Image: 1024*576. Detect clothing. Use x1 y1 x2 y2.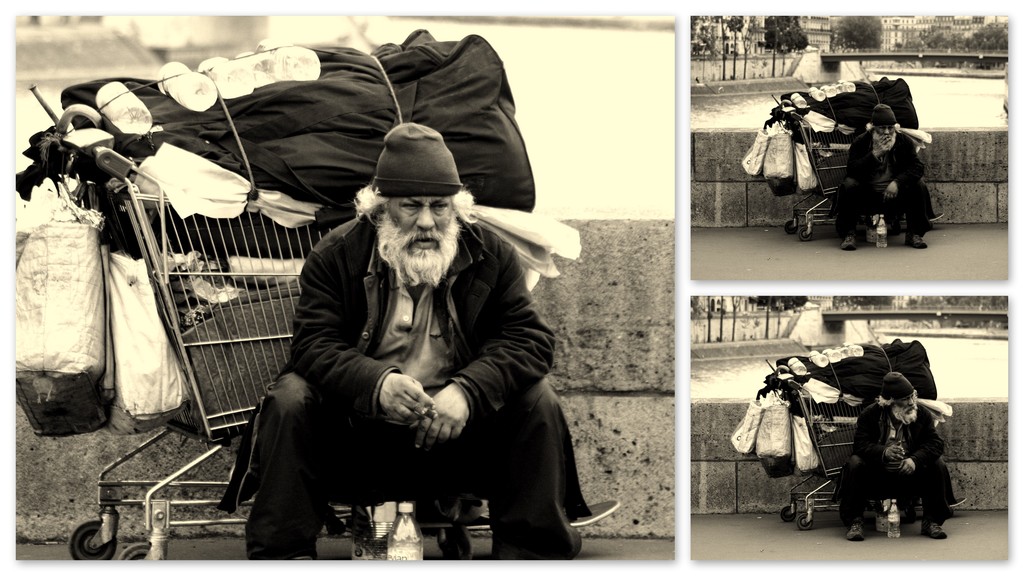
238 148 570 555.
